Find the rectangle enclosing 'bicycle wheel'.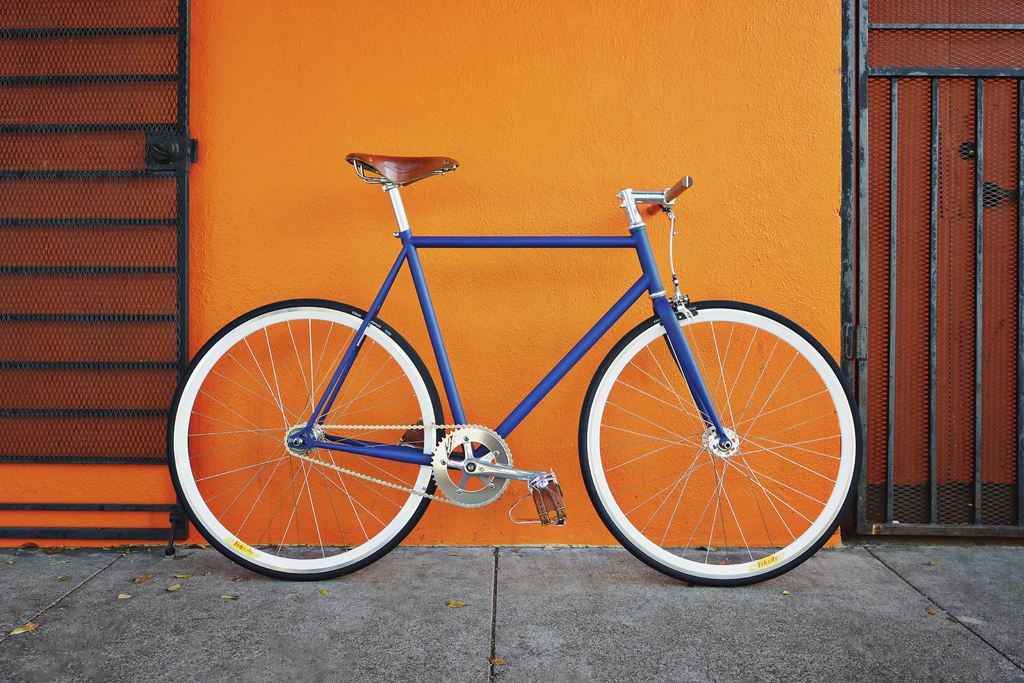
locate(562, 291, 858, 593).
